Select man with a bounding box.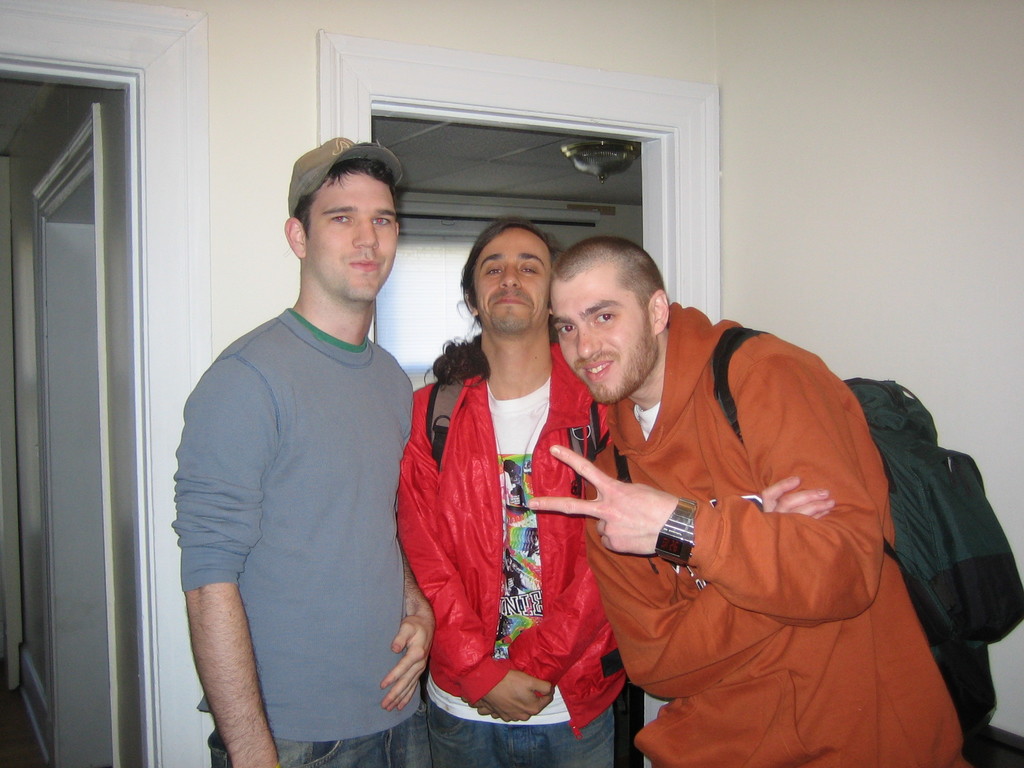
crop(392, 214, 608, 767).
